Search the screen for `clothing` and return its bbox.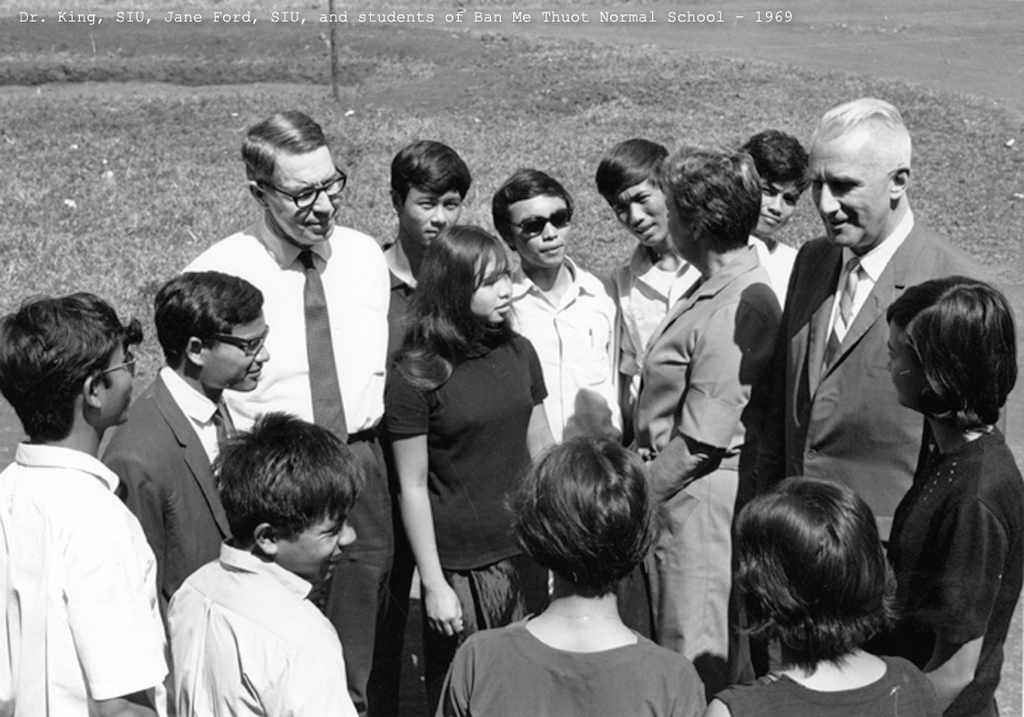
Found: bbox=(874, 423, 1023, 716).
